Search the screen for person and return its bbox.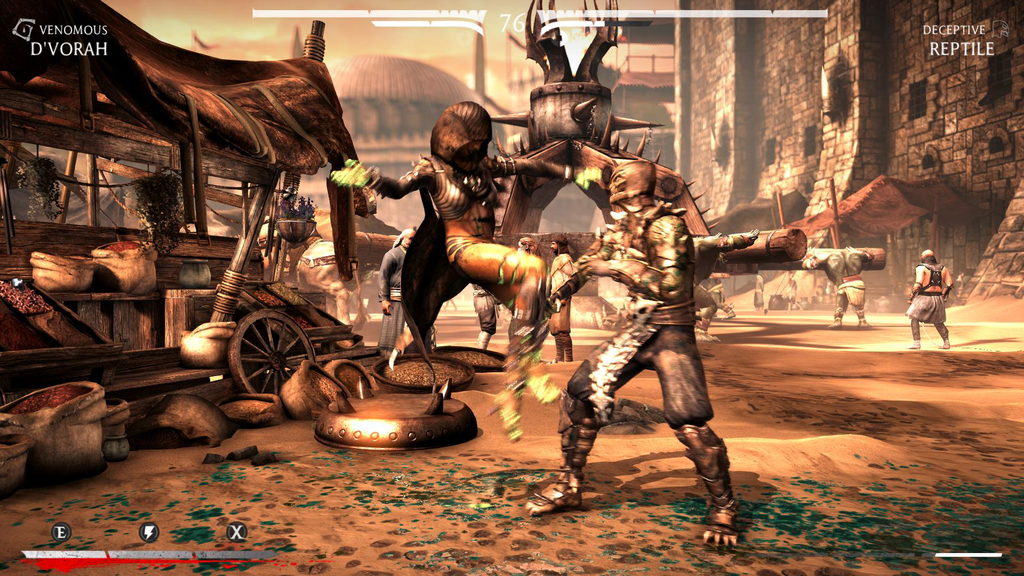
Found: bbox(328, 106, 542, 444).
